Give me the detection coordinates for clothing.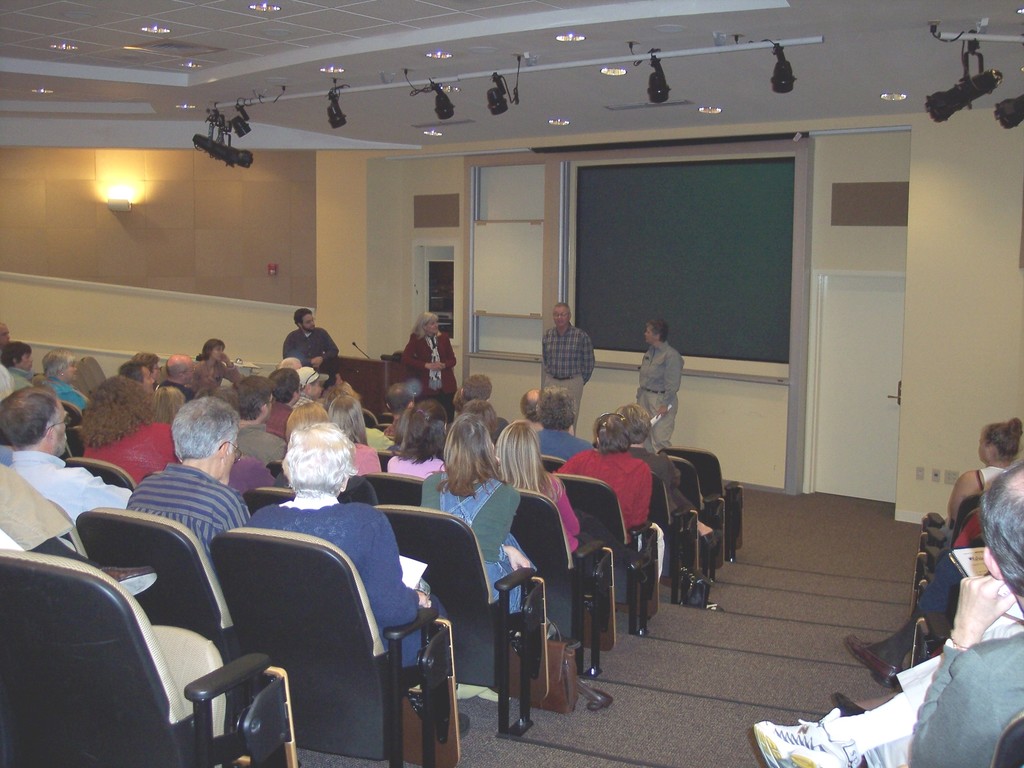
bbox=(0, 450, 131, 516).
